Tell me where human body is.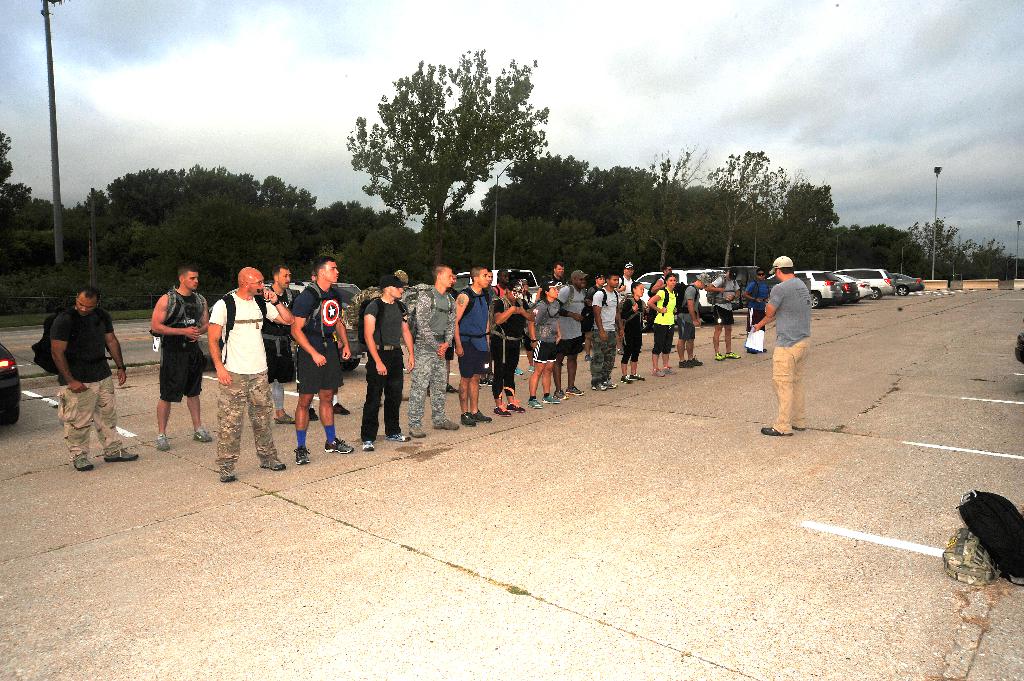
human body is at 264, 267, 305, 421.
